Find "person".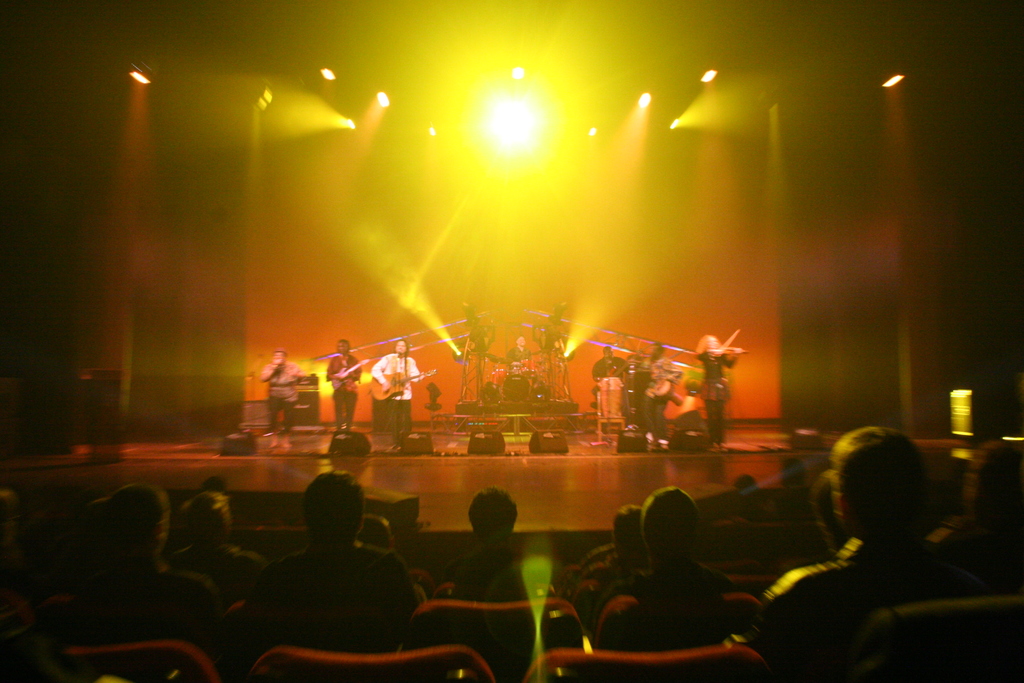
box(373, 341, 422, 448).
